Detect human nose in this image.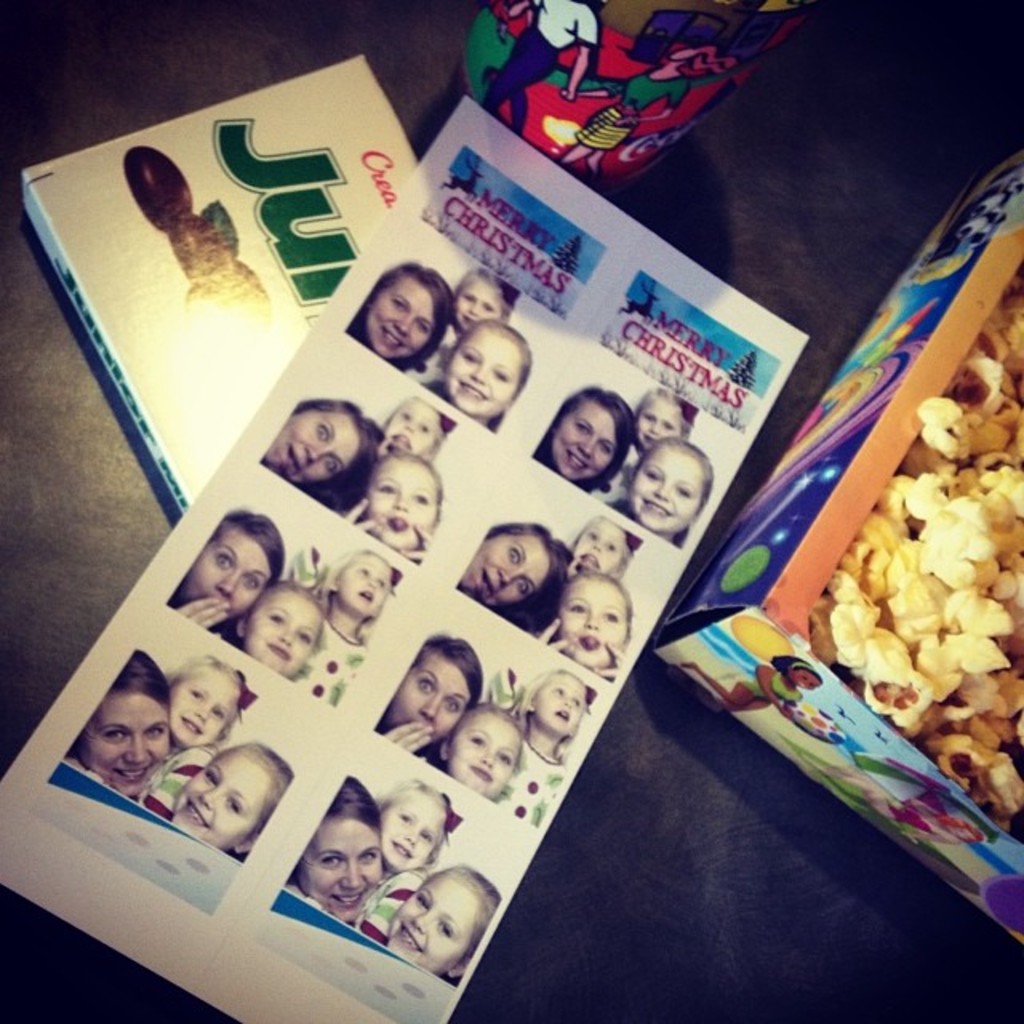
Detection: BBox(419, 701, 443, 725).
